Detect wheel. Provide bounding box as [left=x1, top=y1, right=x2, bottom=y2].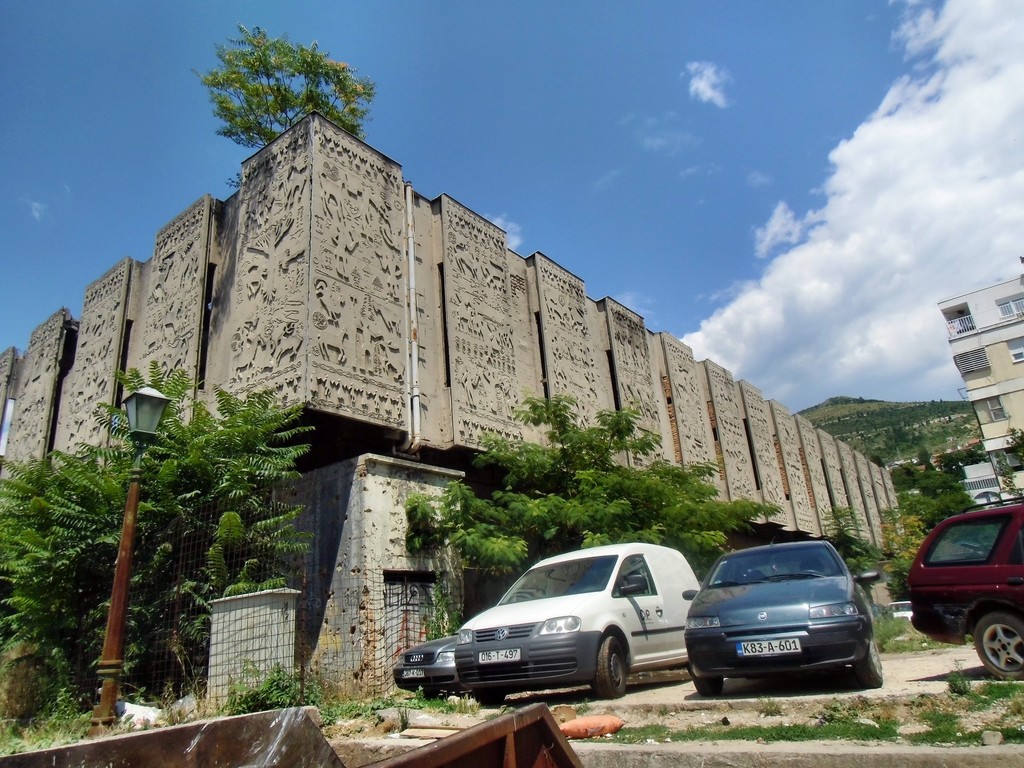
[left=692, top=675, right=726, bottom=698].
